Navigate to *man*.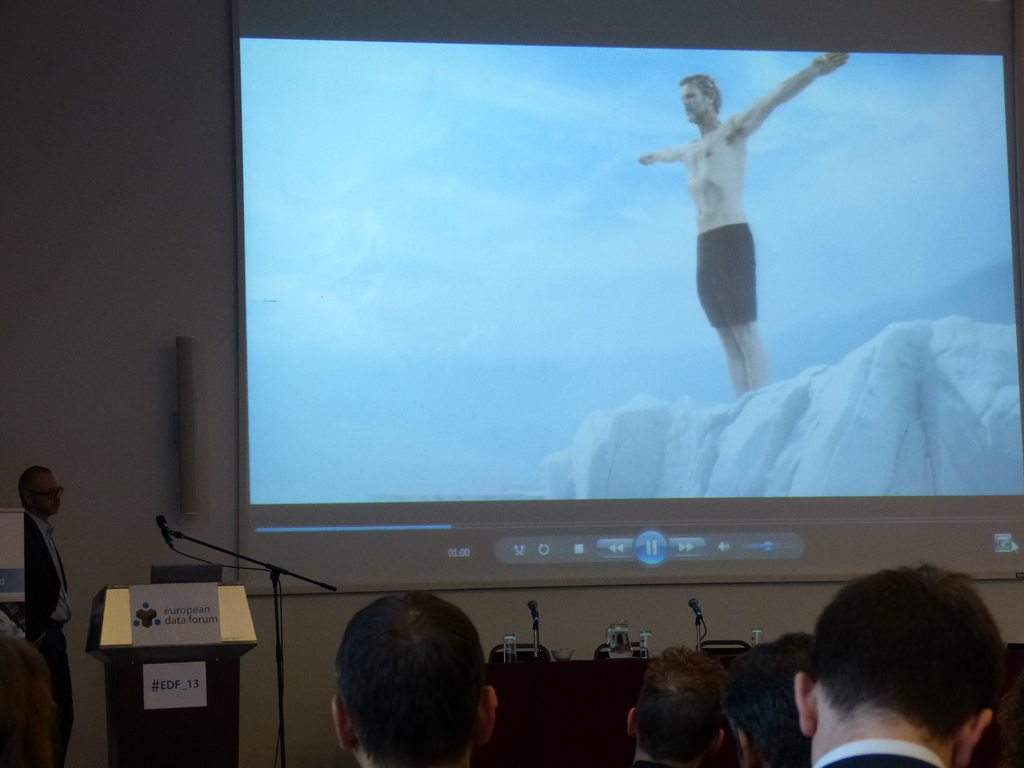
Navigation target: {"left": 627, "top": 642, "right": 736, "bottom": 767}.
